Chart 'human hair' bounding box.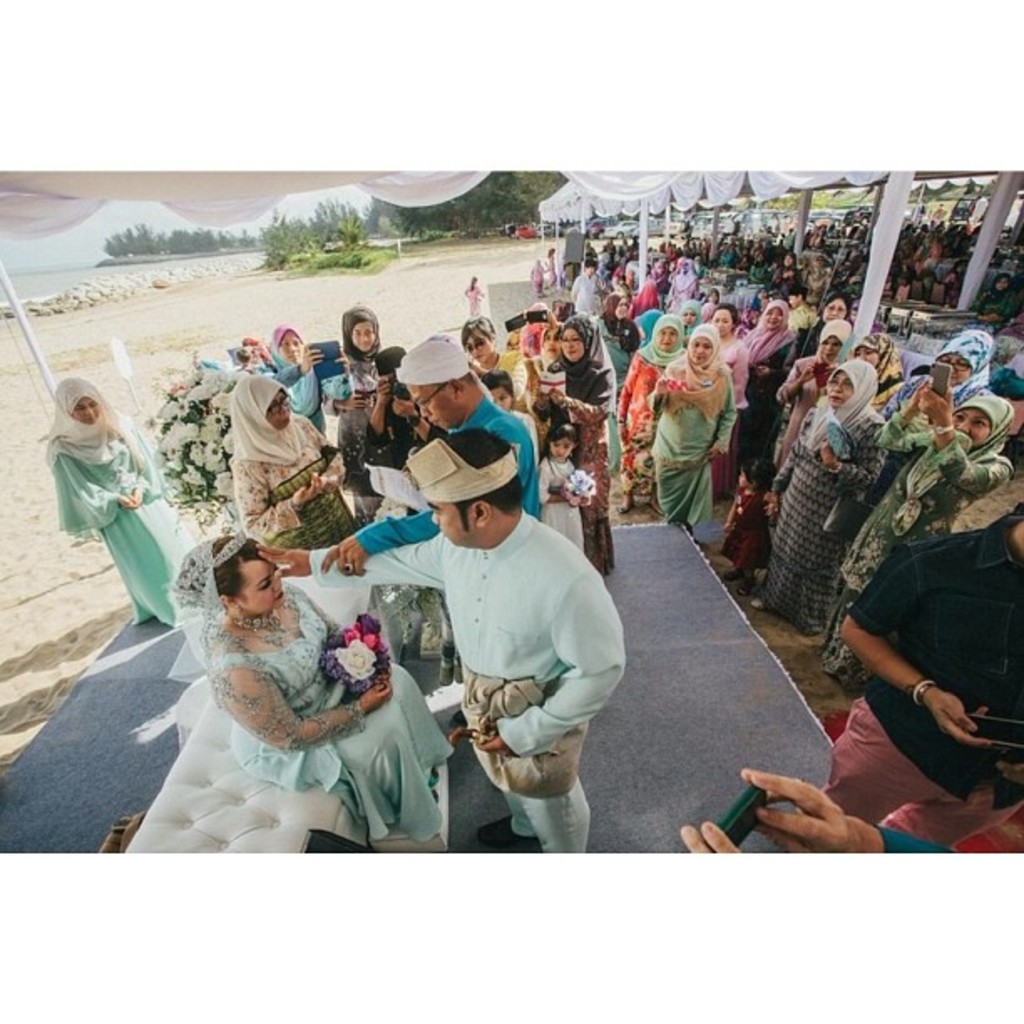
Charted: 713, 300, 736, 331.
